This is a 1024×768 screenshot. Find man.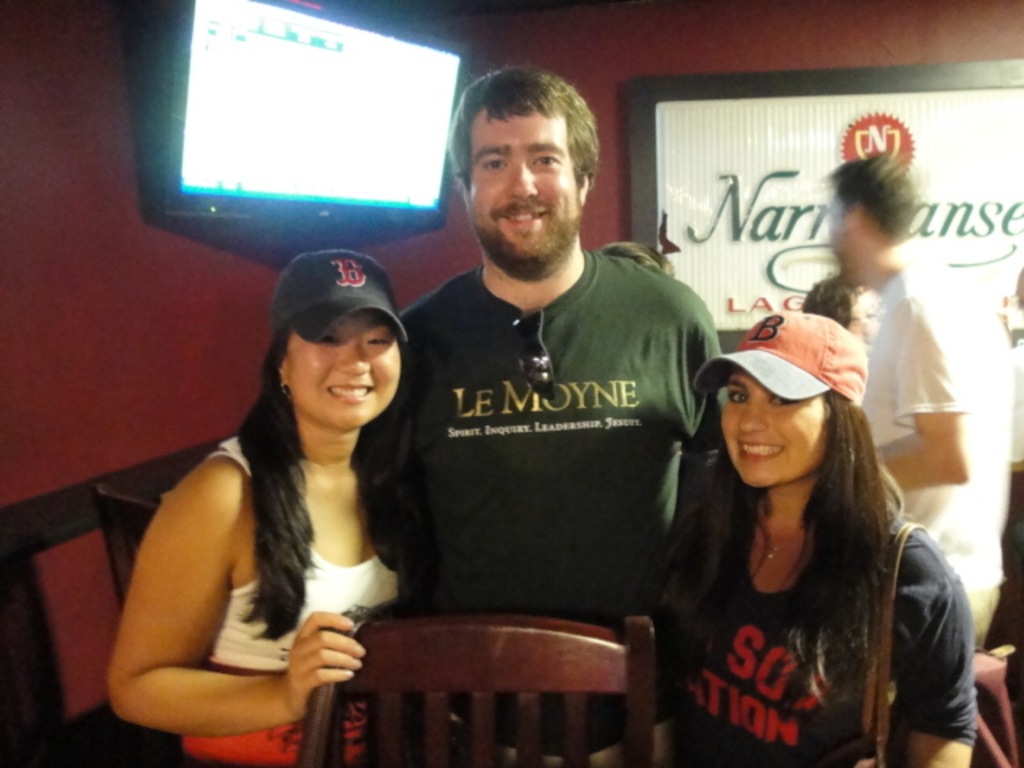
Bounding box: bbox=[370, 78, 728, 678].
